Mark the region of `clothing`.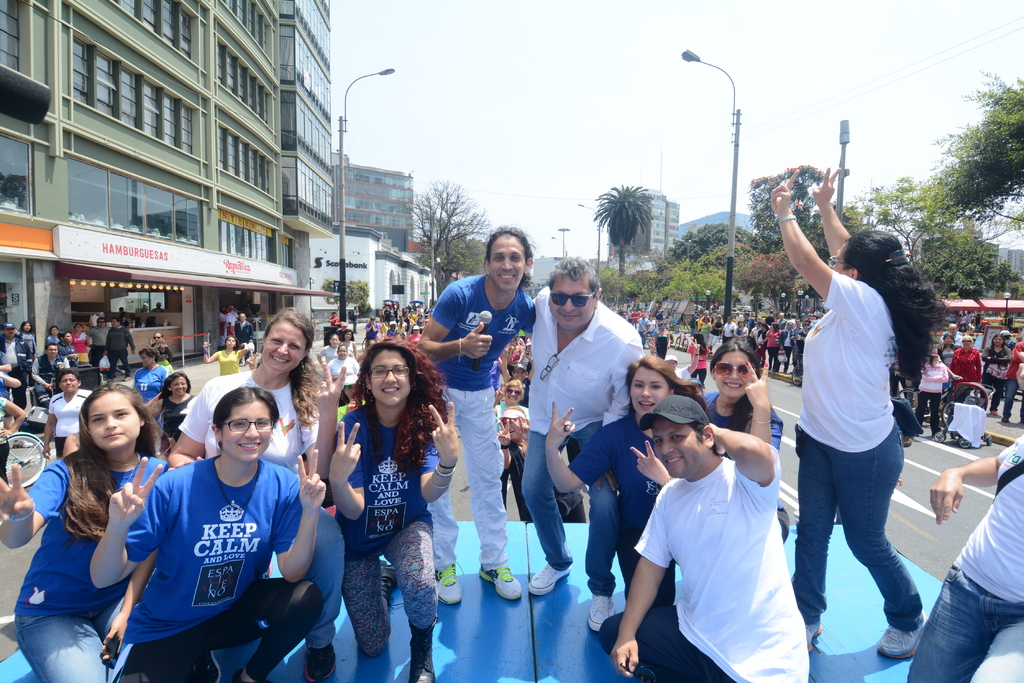
Region: 568/415/675/615.
